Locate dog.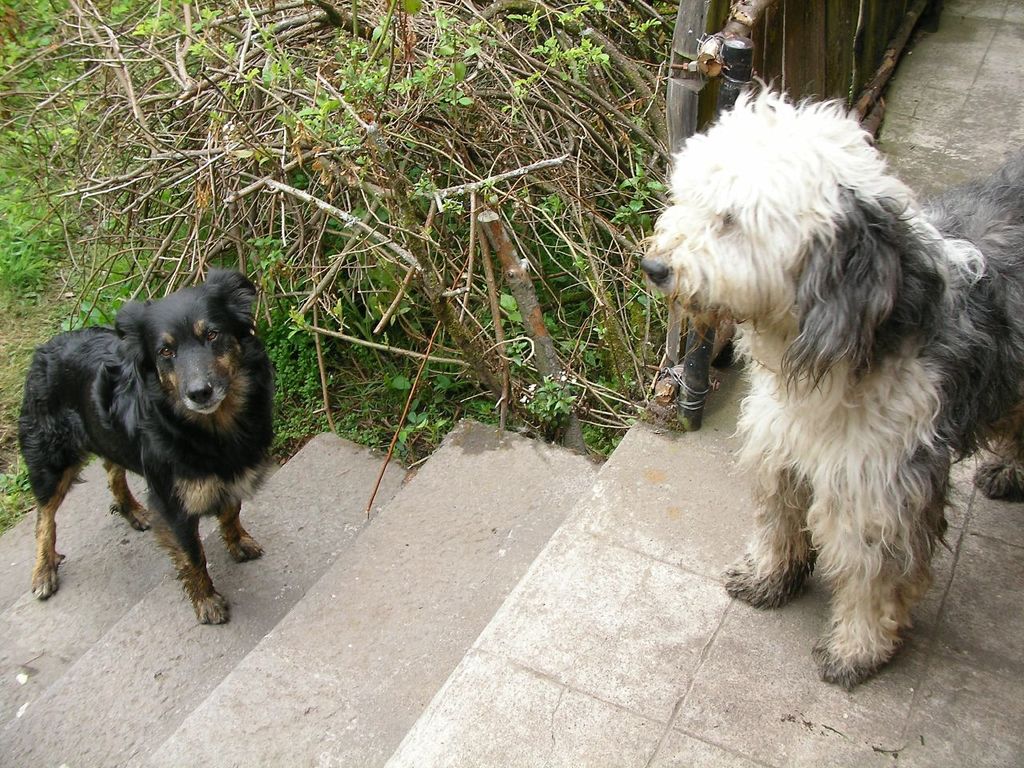
Bounding box: x1=17 y1=270 x2=279 y2=626.
